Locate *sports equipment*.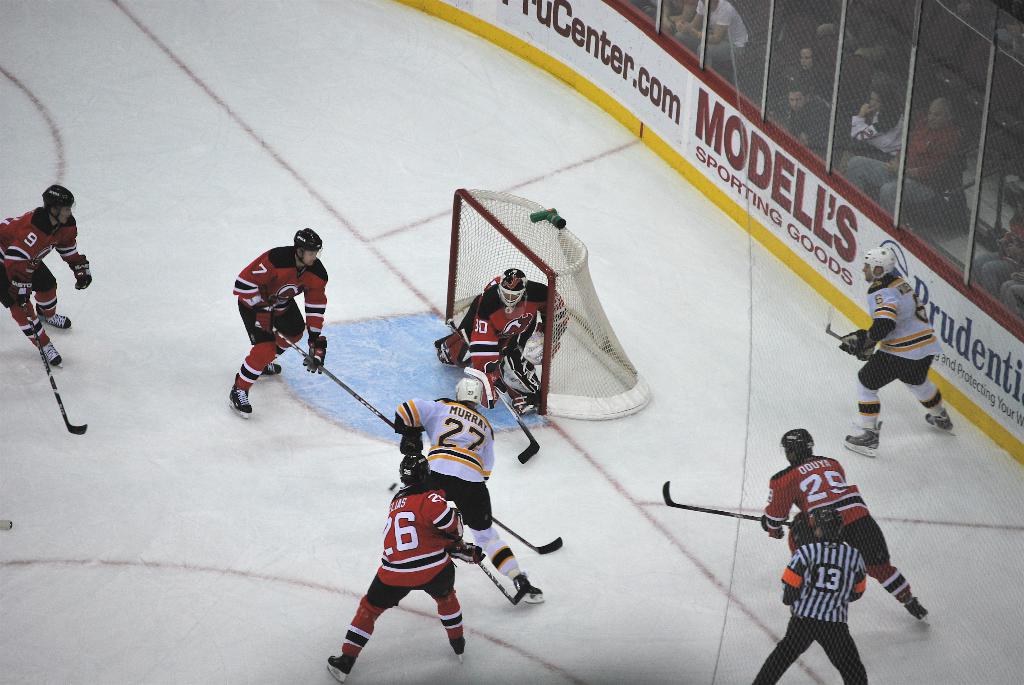
Bounding box: l=495, t=269, r=525, b=312.
